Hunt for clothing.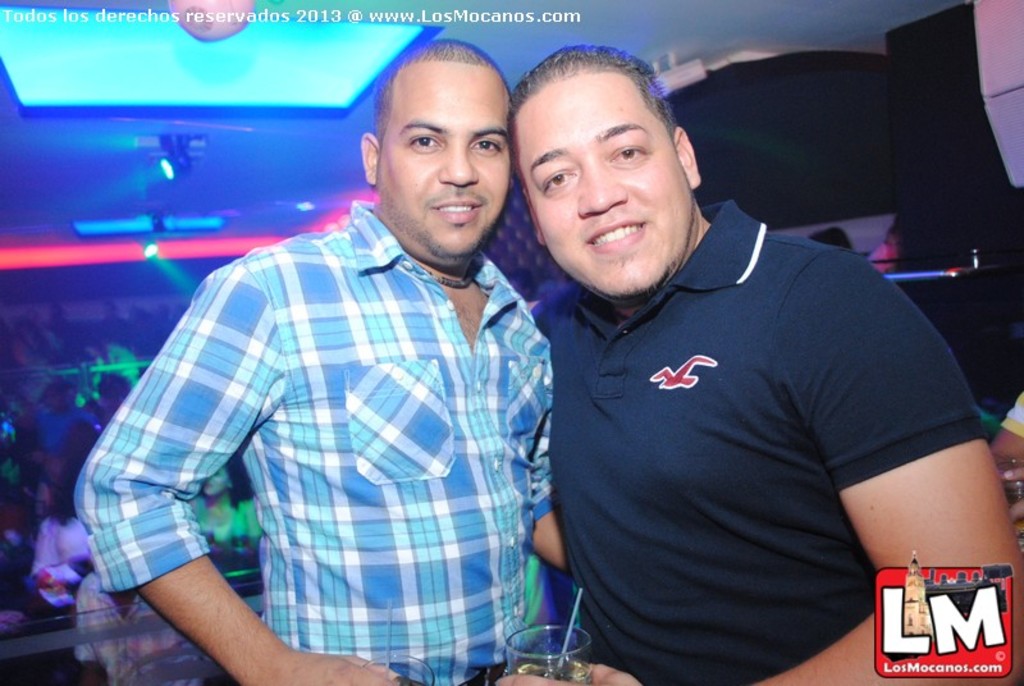
Hunted down at region(123, 212, 534, 645).
